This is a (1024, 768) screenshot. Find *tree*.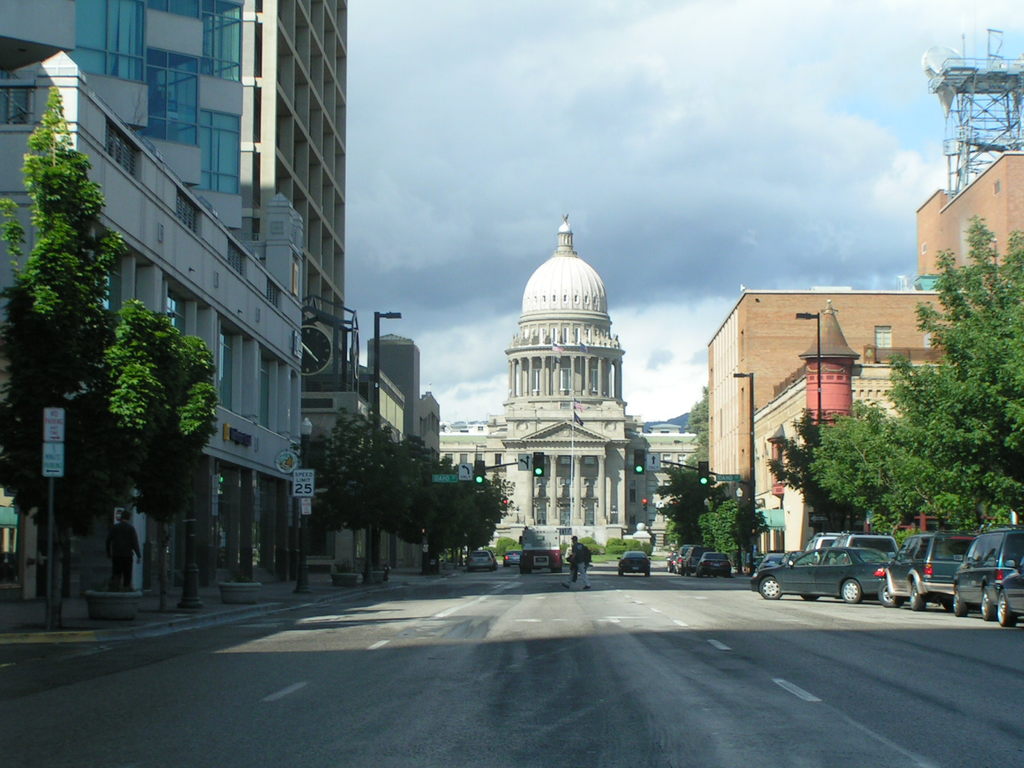
Bounding box: locate(319, 403, 392, 580).
